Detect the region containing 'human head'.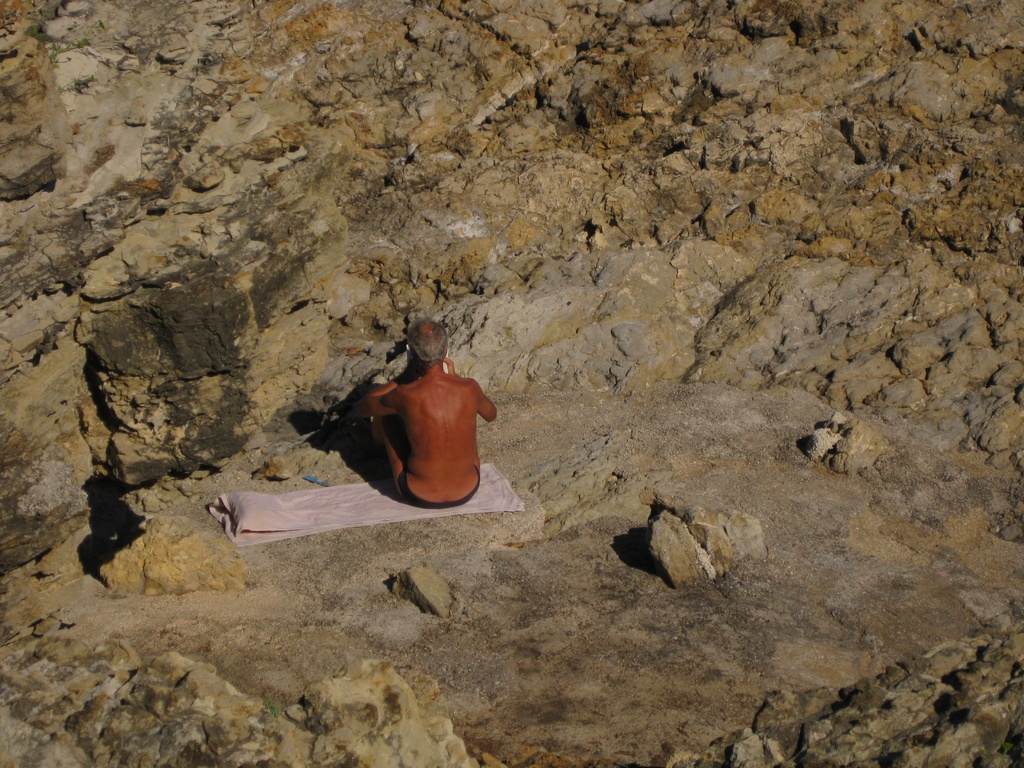
l=383, t=316, r=467, b=381.
